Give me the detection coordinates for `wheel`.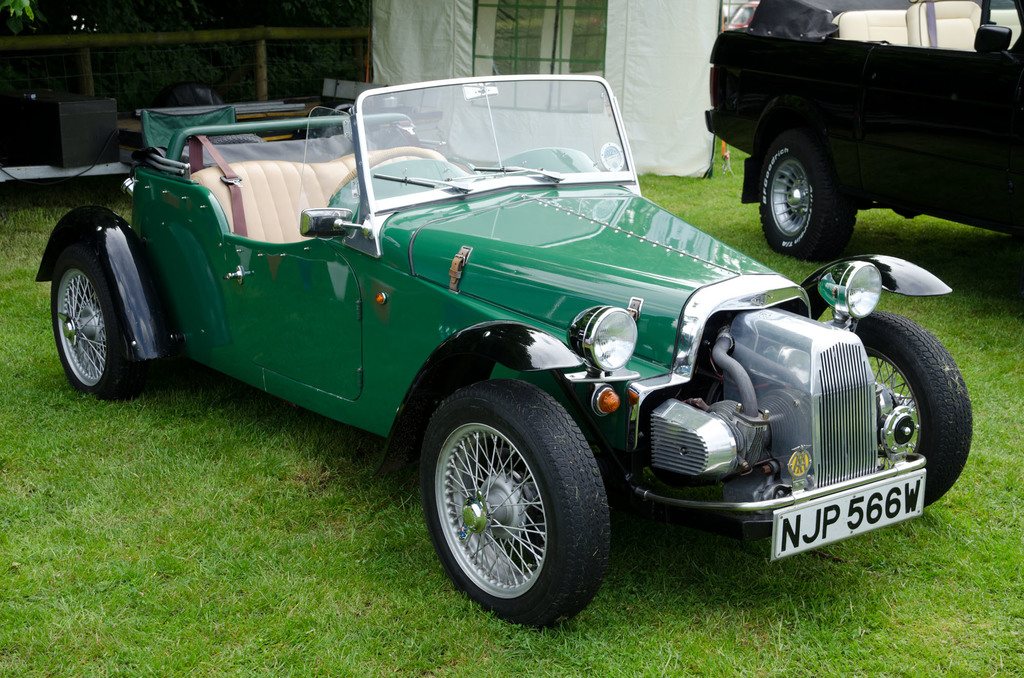
{"x1": 854, "y1": 311, "x2": 977, "y2": 510}.
